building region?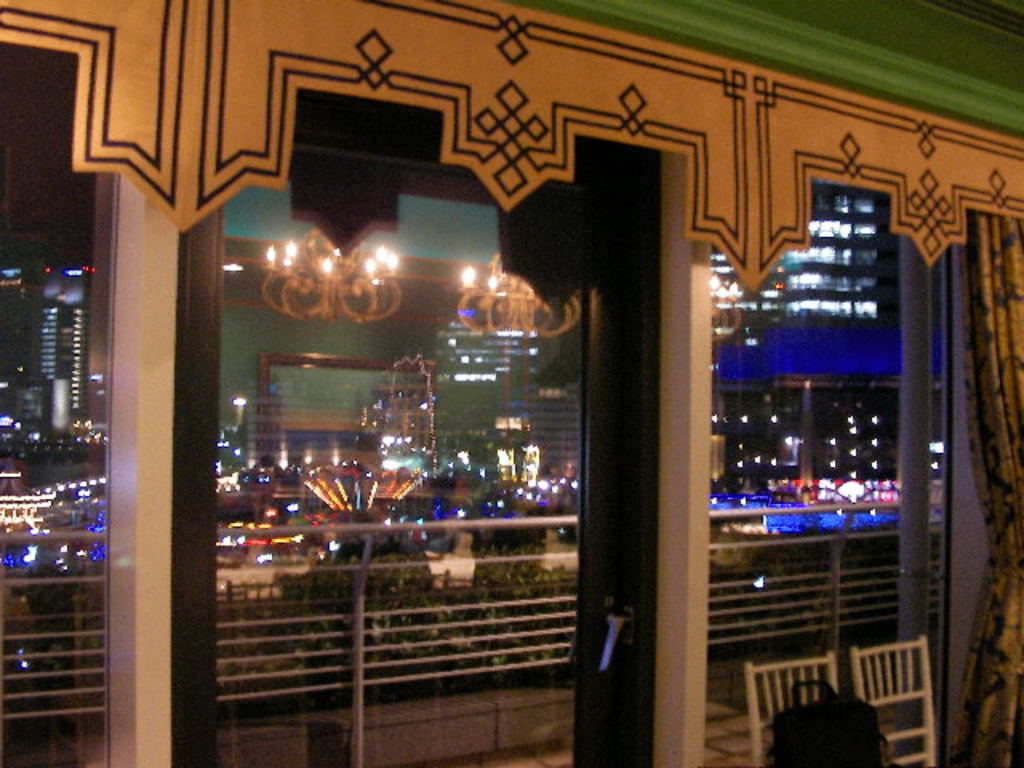
region(0, 0, 1022, 766)
